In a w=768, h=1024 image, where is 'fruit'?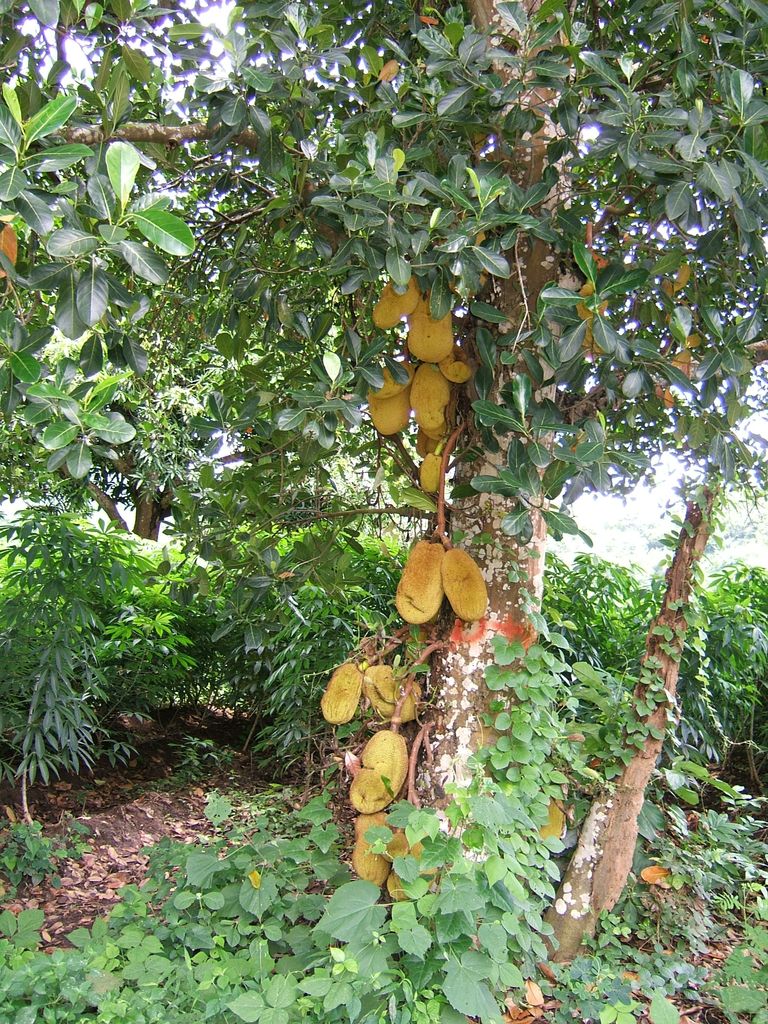
(0, 211, 19, 292).
